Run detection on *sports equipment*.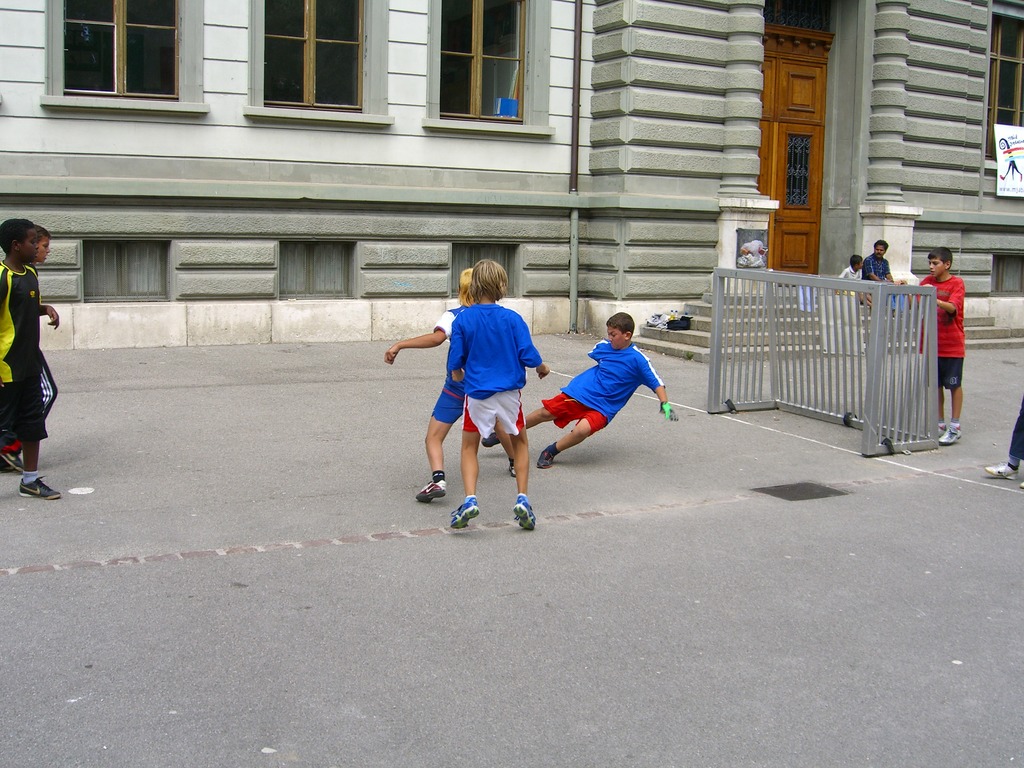
Result: box=[450, 497, 482, 523].
